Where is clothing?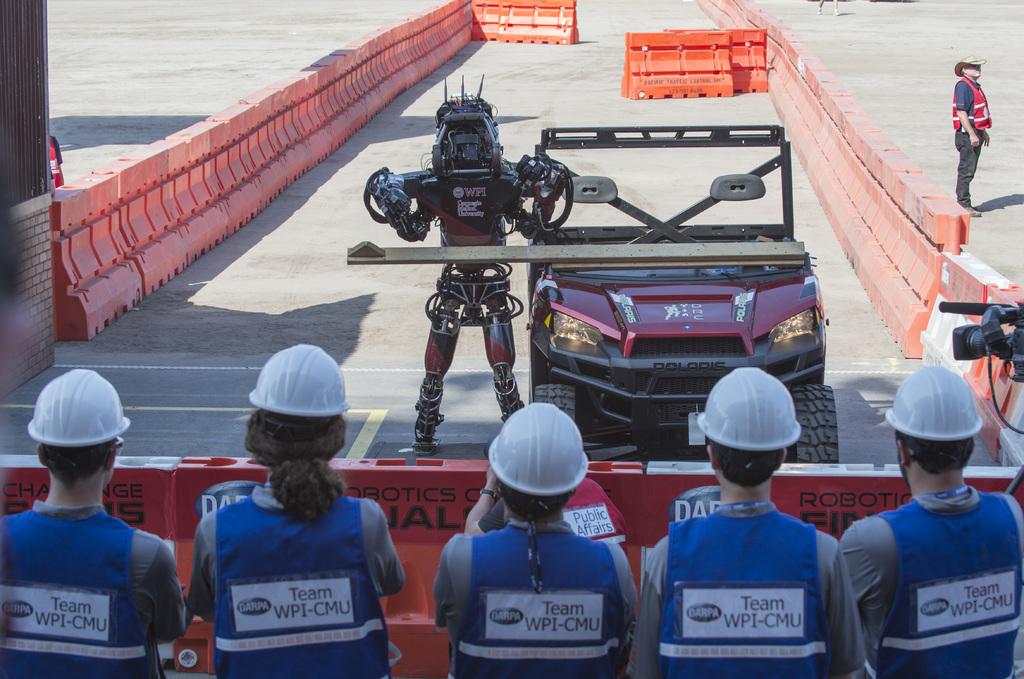
(x1=185, y1=485, x2=404, y2=678).
